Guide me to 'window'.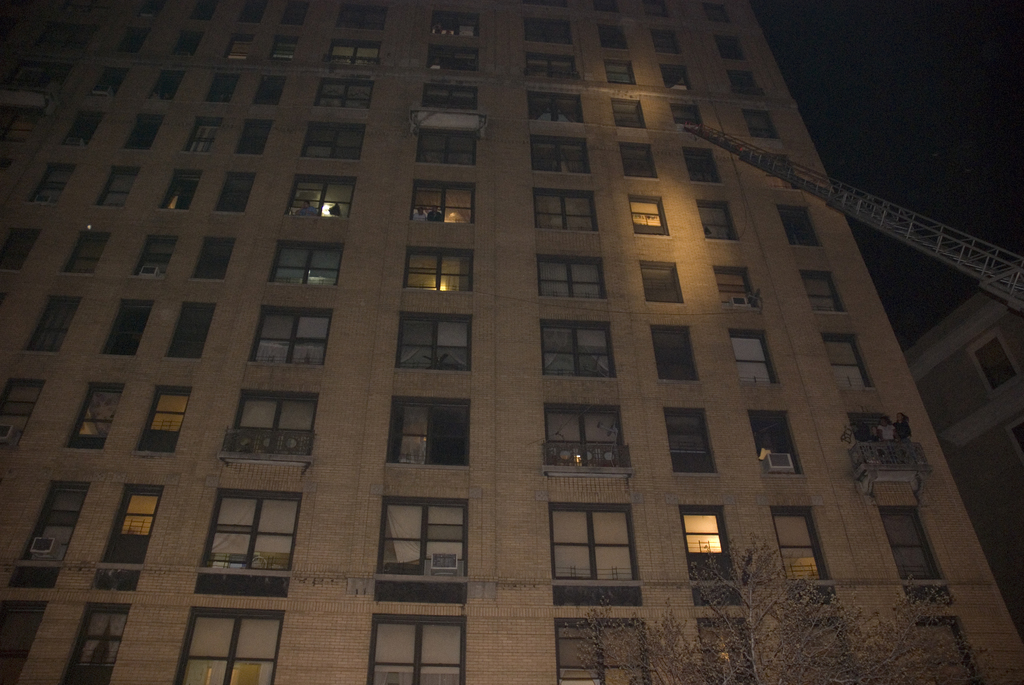
Guidance: <box>136,232,168,277</box>.
